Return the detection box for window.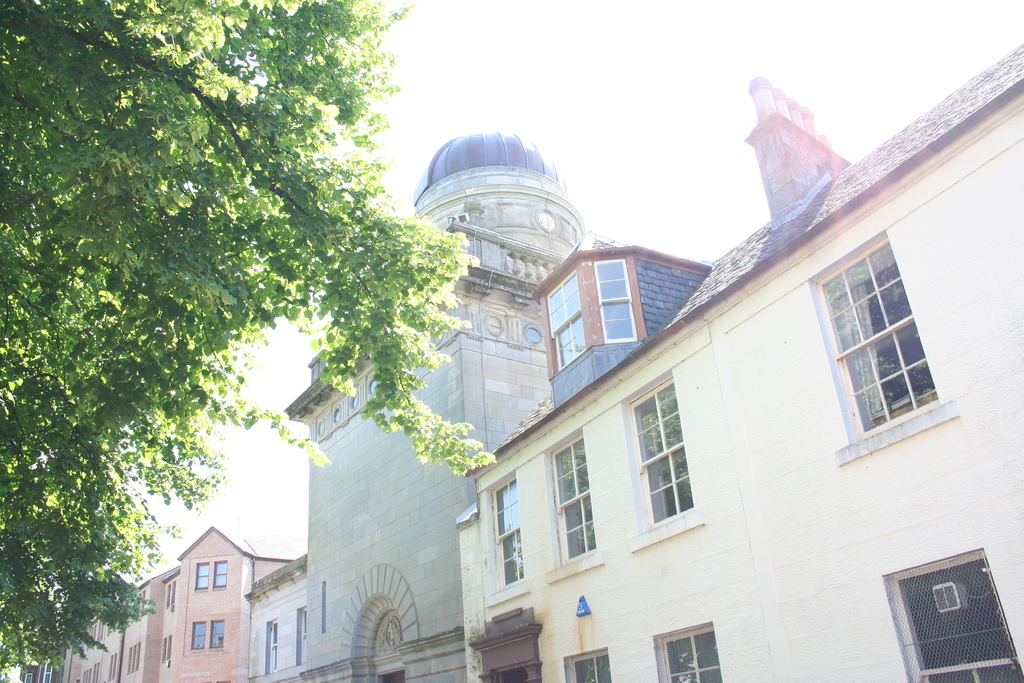
(left=194, top=620, right=210, bottom=651).
